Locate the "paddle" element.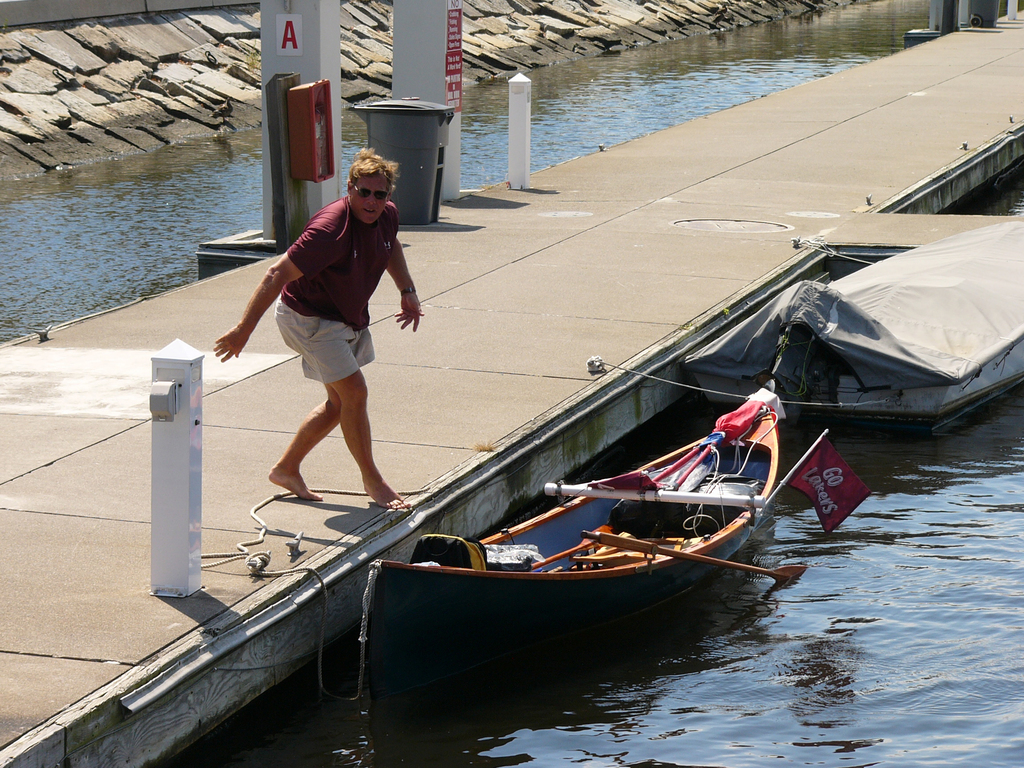
Element bbox: 580:529:809:587.
